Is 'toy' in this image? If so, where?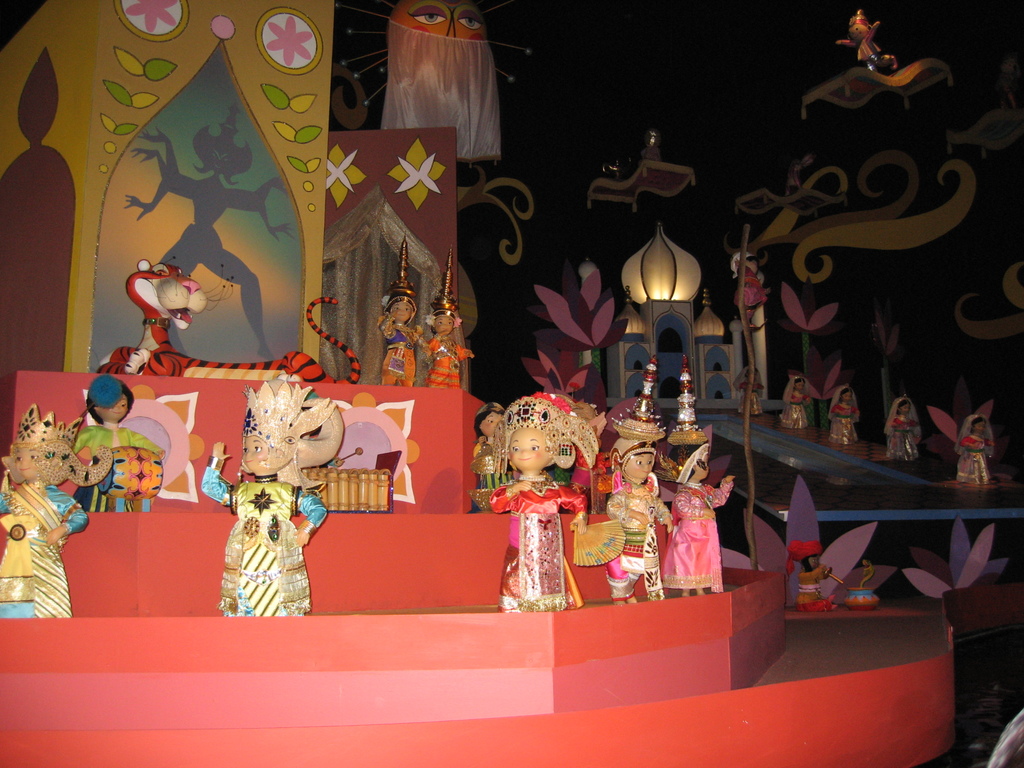
Yes, at left=103, top=259, right=361, bottom=390.
